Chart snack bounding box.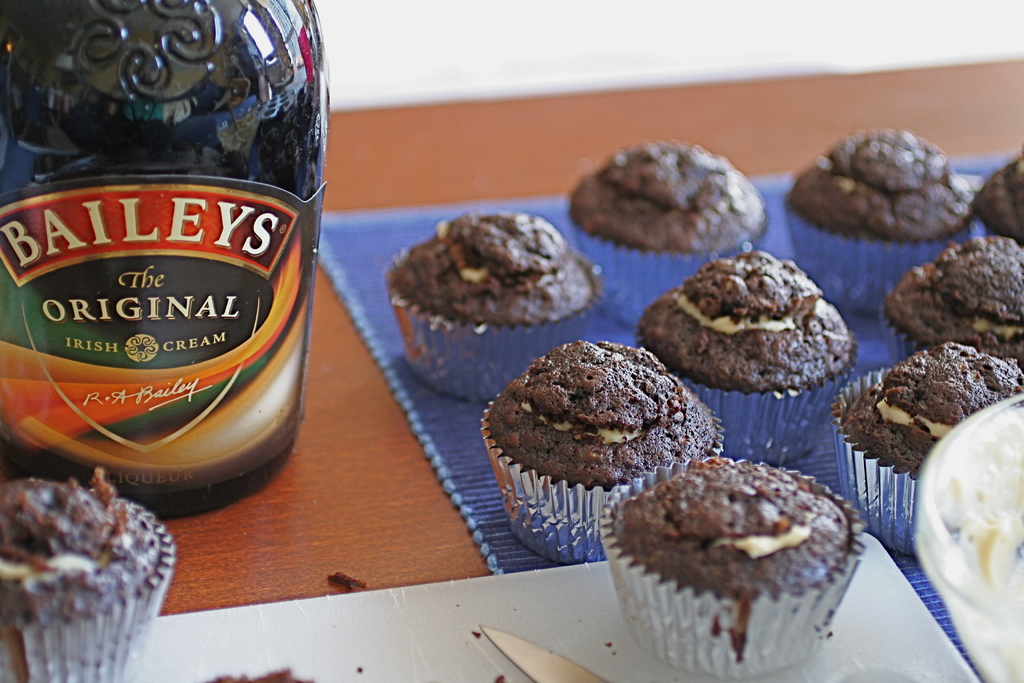
Charted: (836,336,951,542).
